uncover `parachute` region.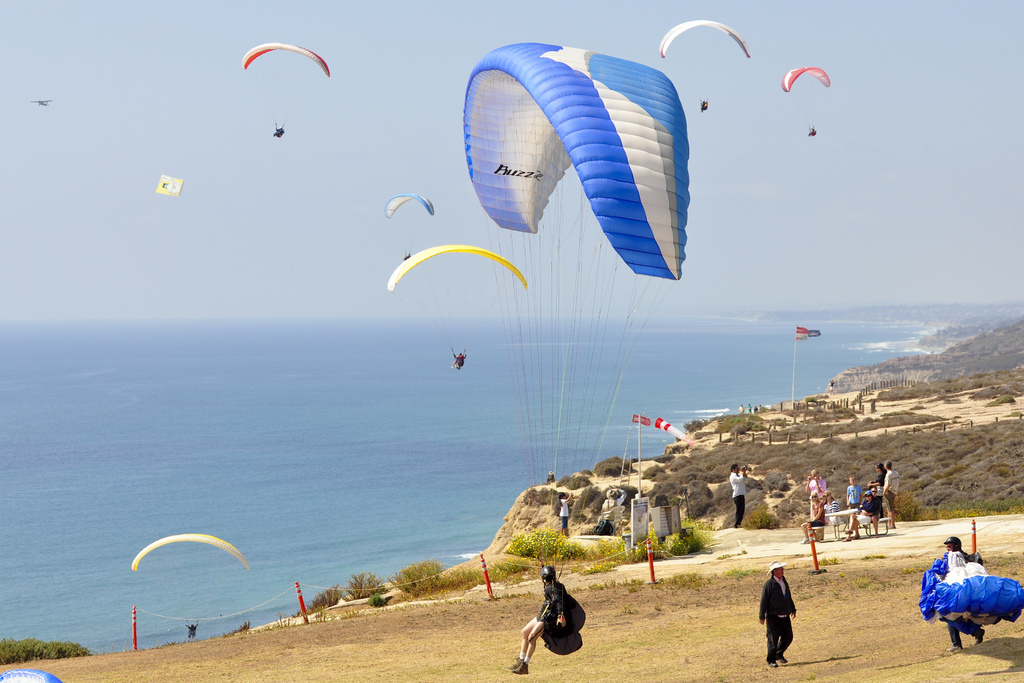
Uncovered: x1=917, y1=548, x2=1023, y2=623.
